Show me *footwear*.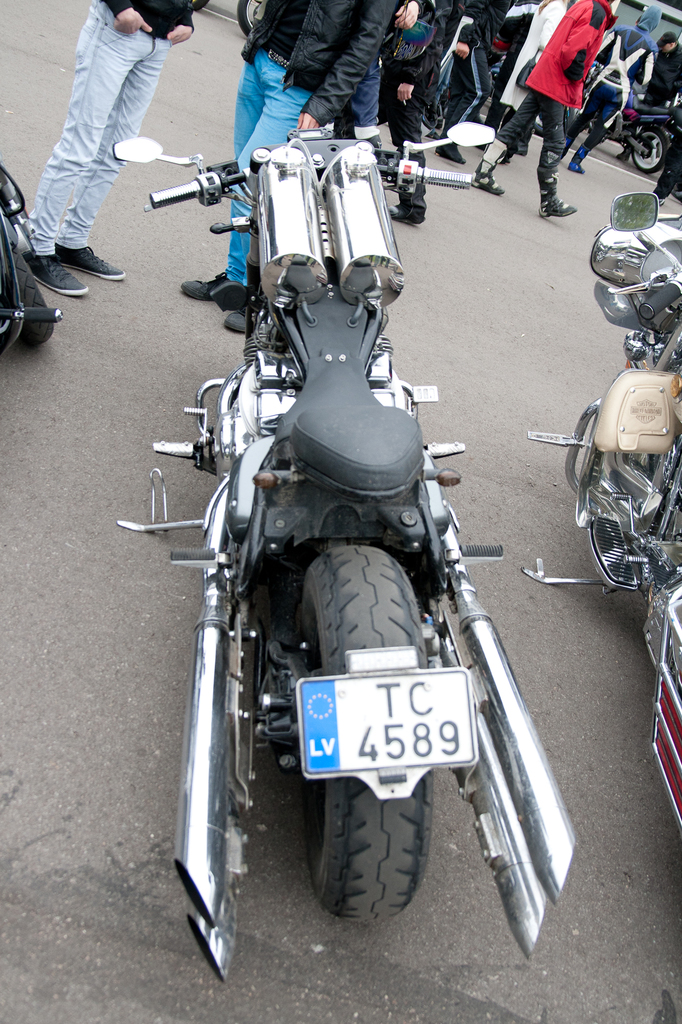
*footwear* is here: 184 264 233 302.
